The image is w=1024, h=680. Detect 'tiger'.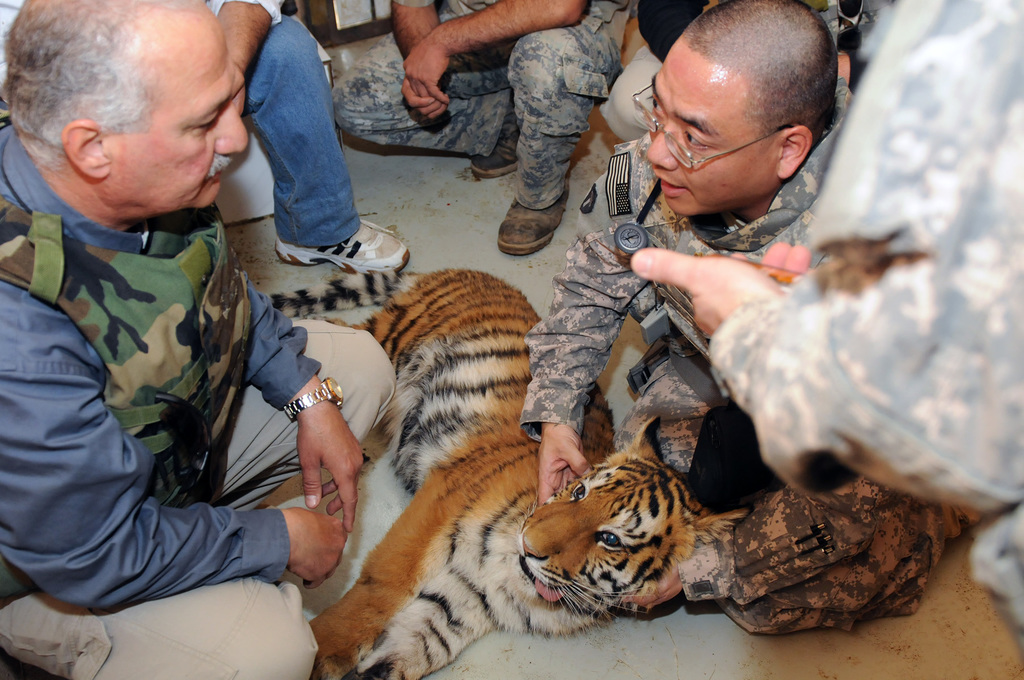
Detection: (278,271,744,679).
